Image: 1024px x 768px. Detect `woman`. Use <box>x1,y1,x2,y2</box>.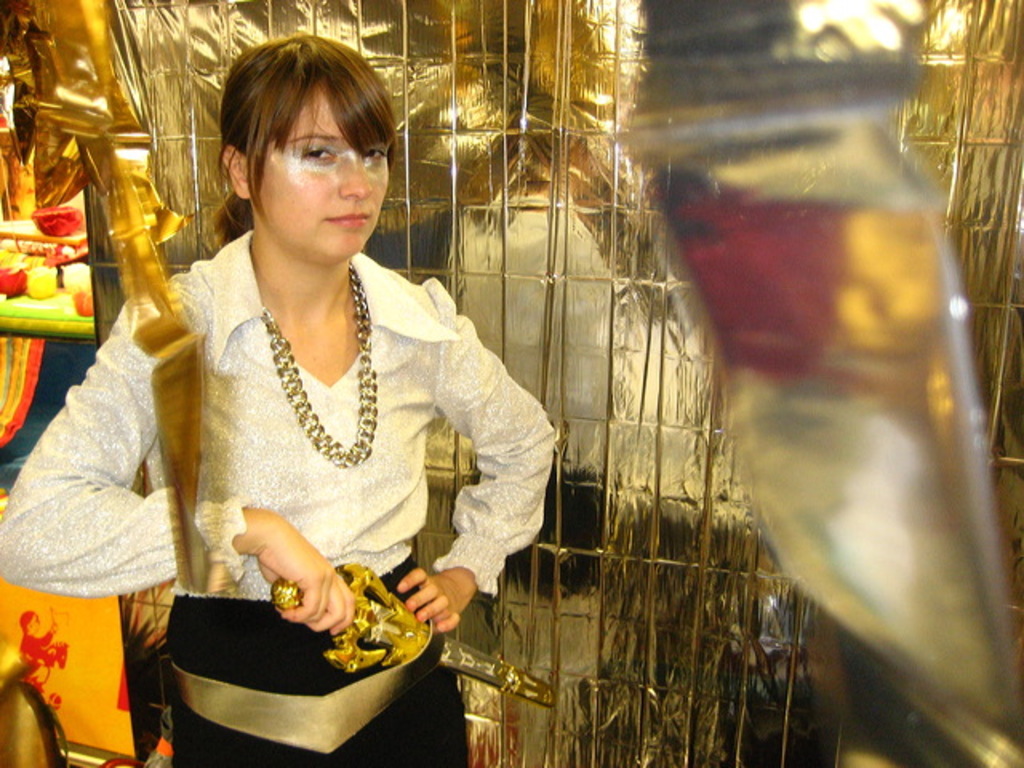
<box>2,30,562,766</box>.
